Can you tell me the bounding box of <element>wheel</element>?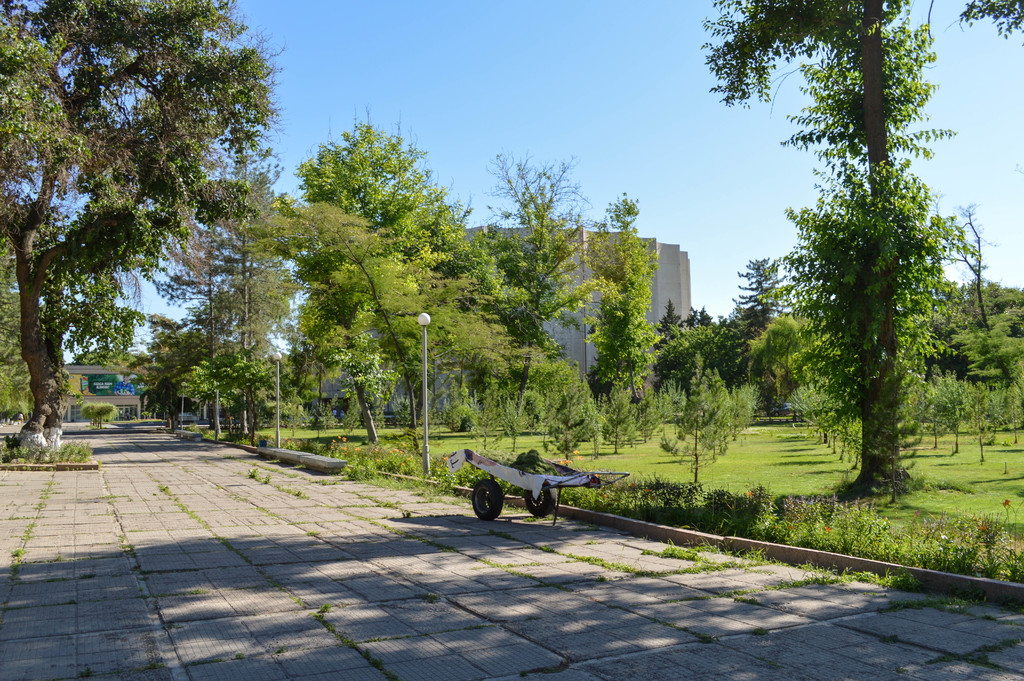
box(464, 475, 505, 516).
